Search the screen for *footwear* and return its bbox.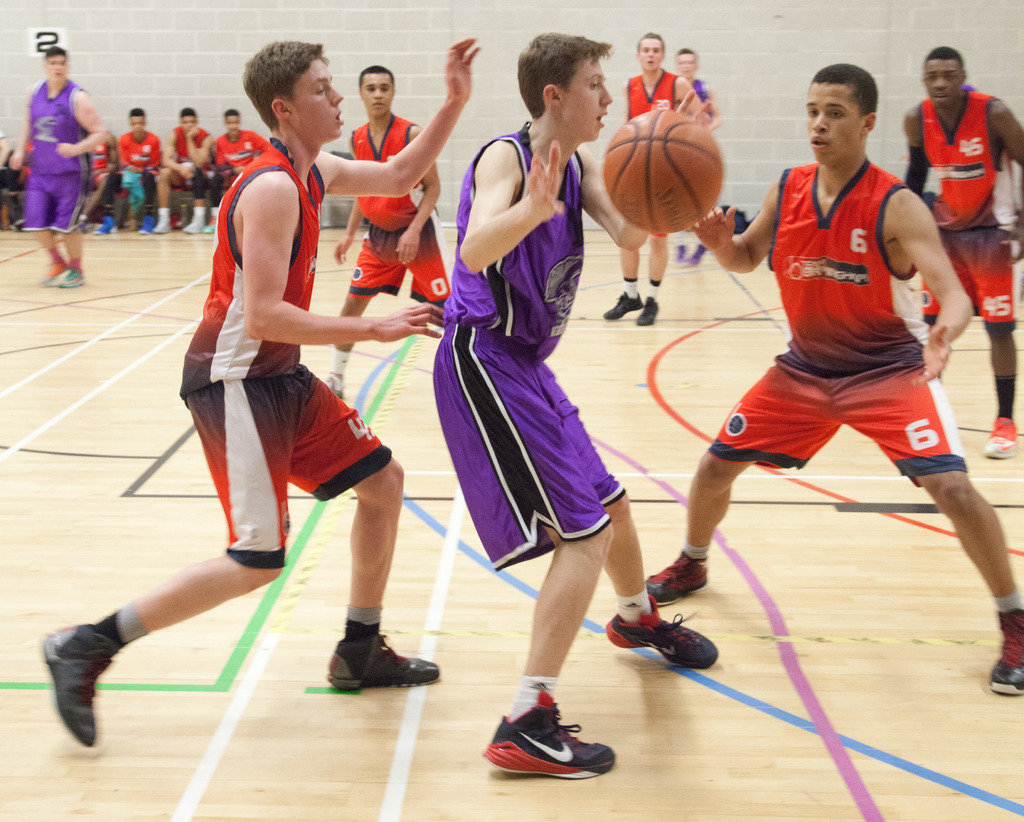
Found: (140, 213, 152, 237).
